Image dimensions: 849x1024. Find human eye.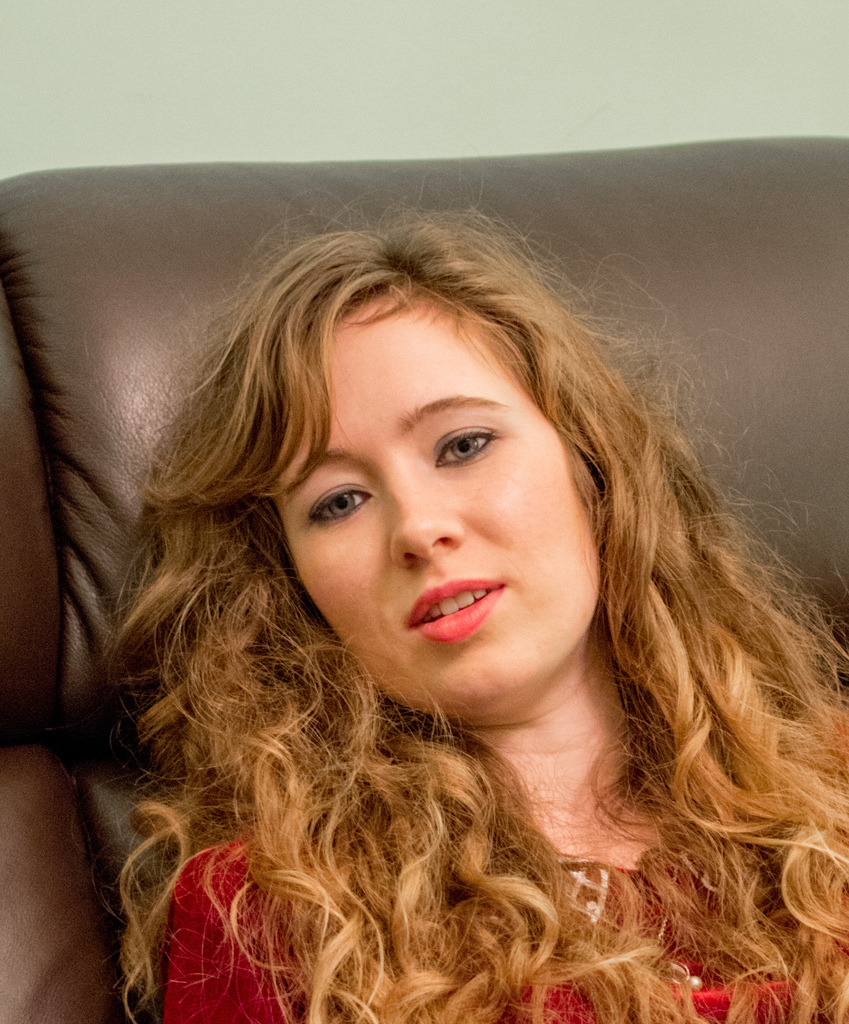
locate(294, 470, 392, 533).
